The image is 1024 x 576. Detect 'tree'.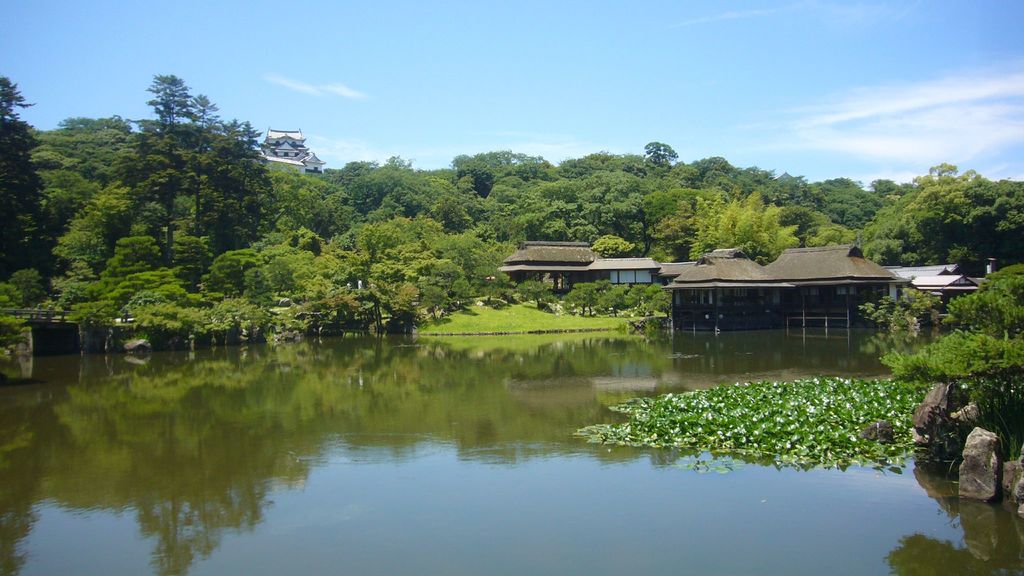
Detection: BBox(717, 195, 738, 247).
